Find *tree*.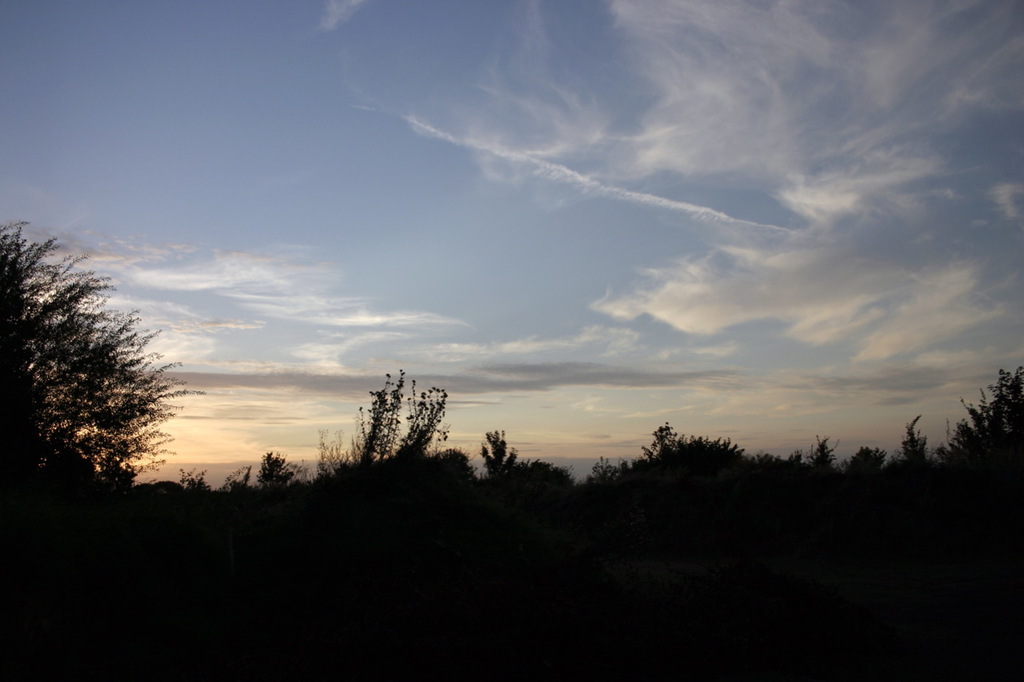
box=[0, 219, 206, 520].
